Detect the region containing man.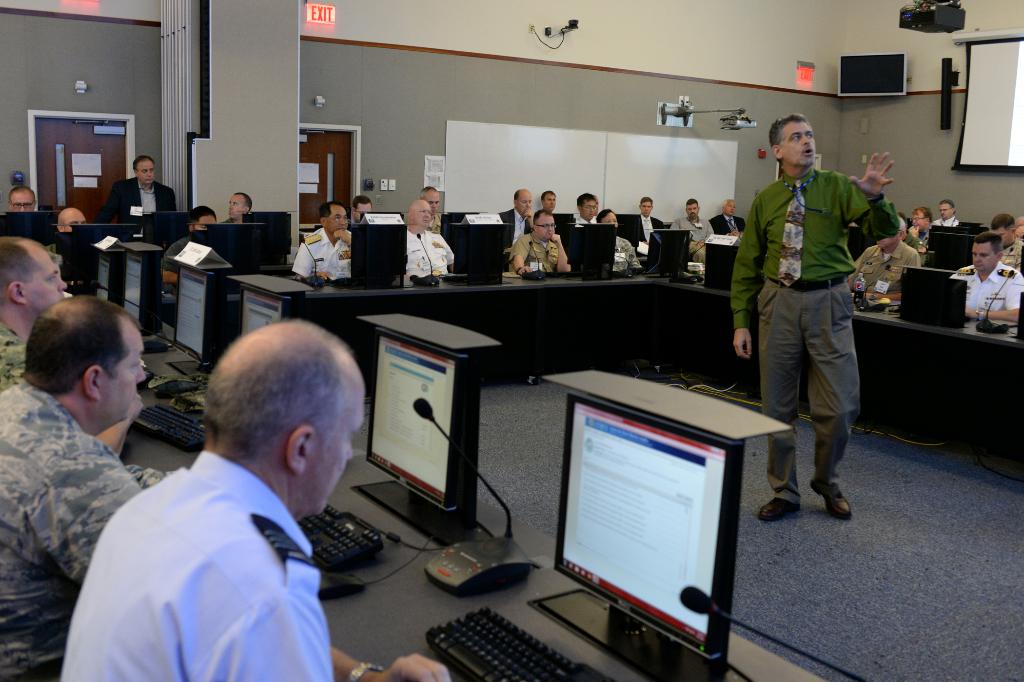
pyautogui.locateOnScreen(495, 186, 536, 267).
